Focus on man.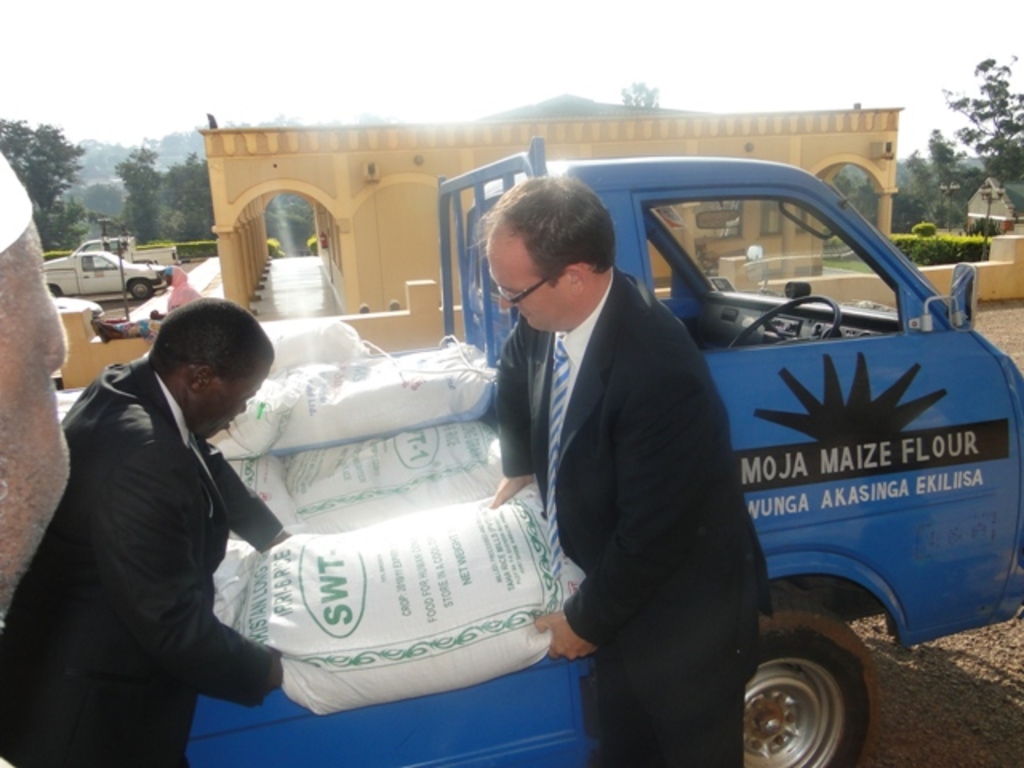
Focused at l=478, t=173, r=781, b=766.
